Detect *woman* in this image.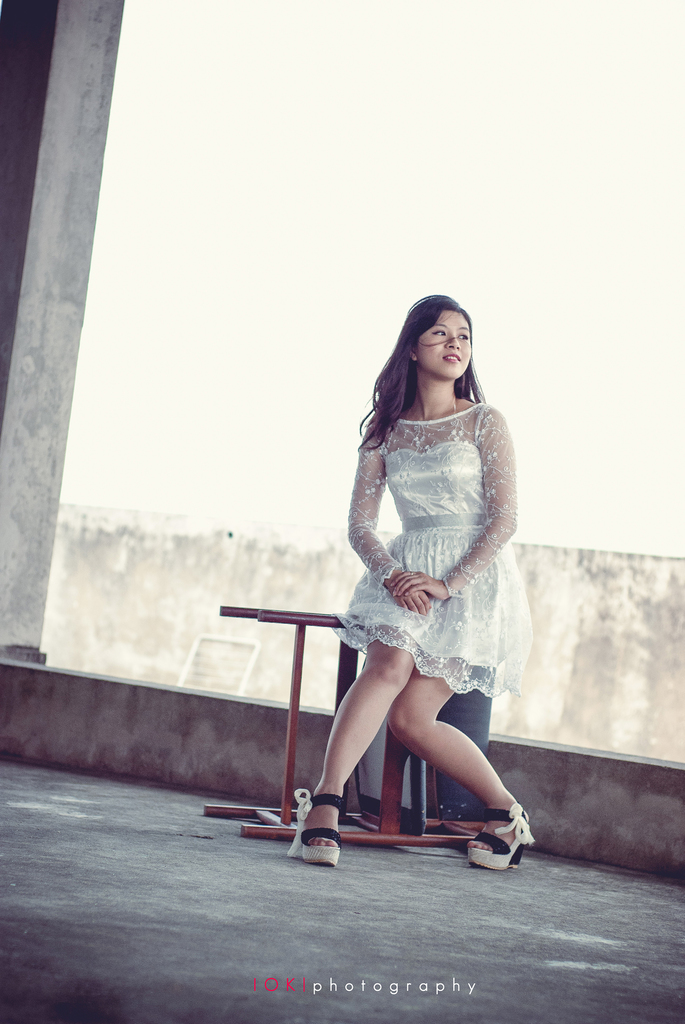
Detection: bbox=[265, 282, 535, 852].
